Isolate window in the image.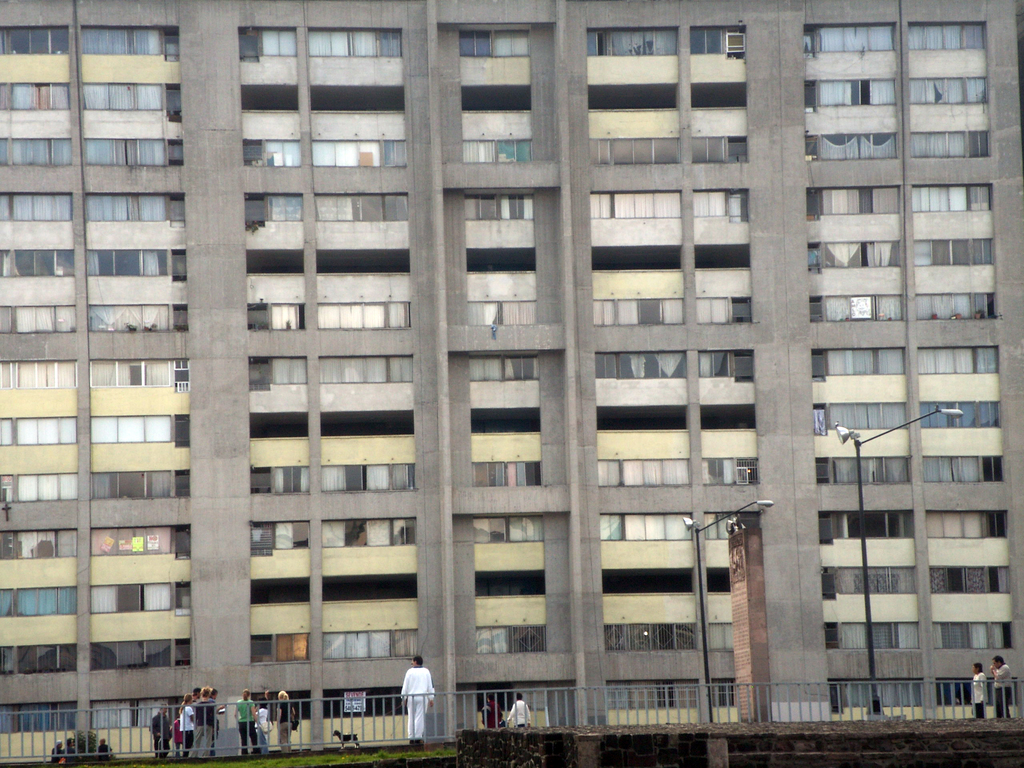
Isolated region: bbox(0, 417, 78, 445).
